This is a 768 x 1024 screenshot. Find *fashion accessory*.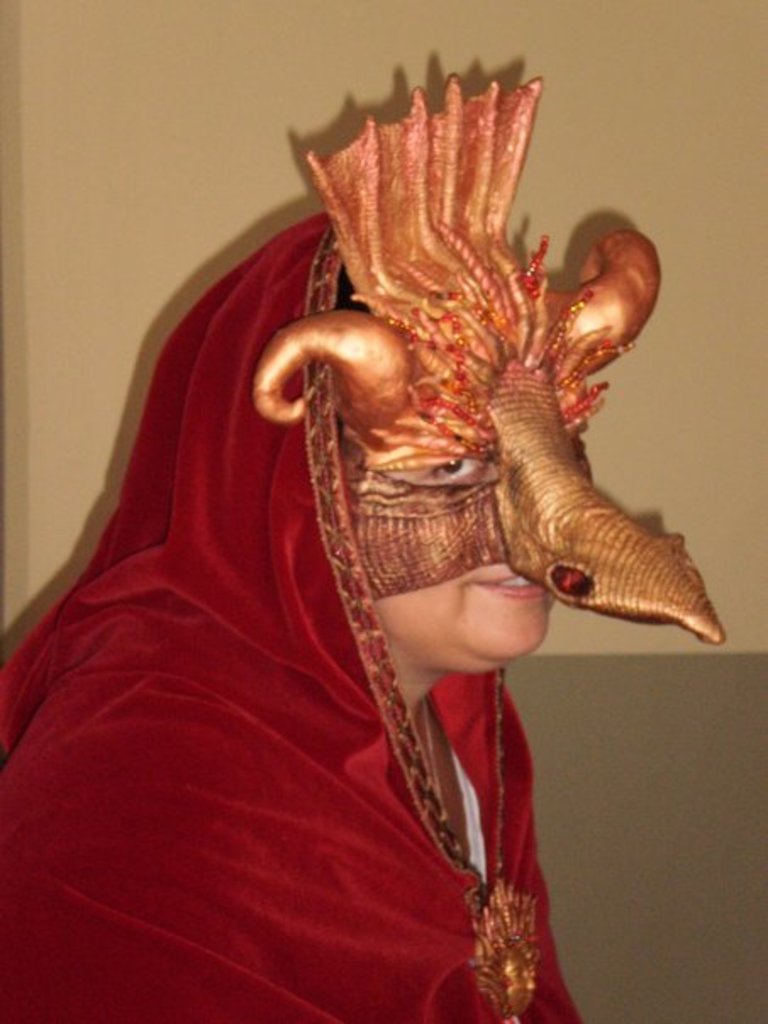
Bounding box: BBox(0, 212, 590, 1022).
